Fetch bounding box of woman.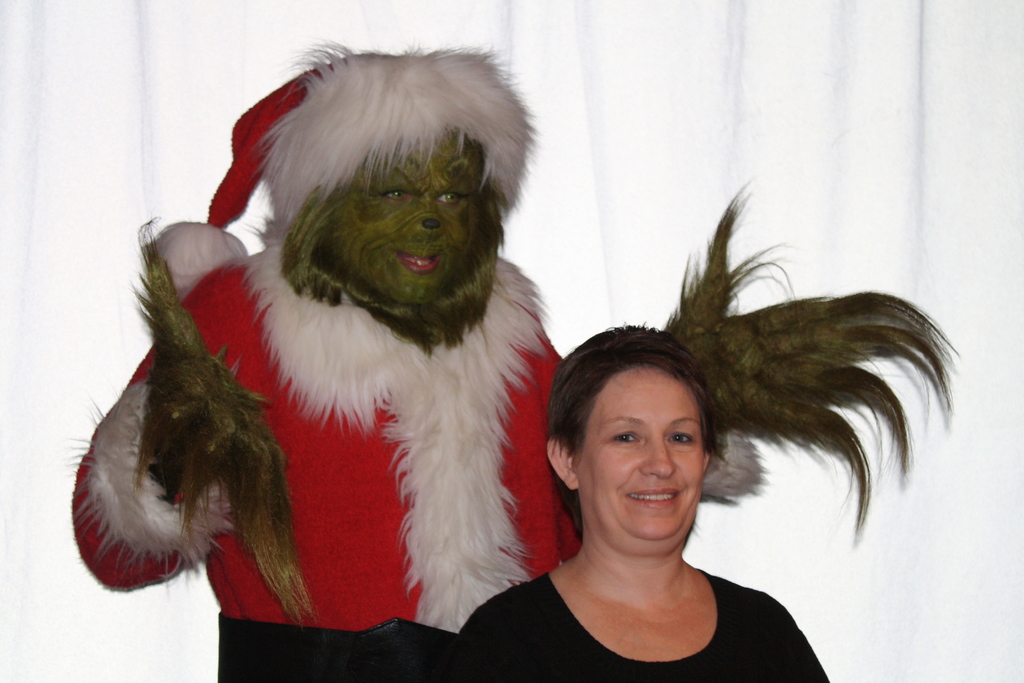
Bbox: Rect(460, 304, 823, 682).
